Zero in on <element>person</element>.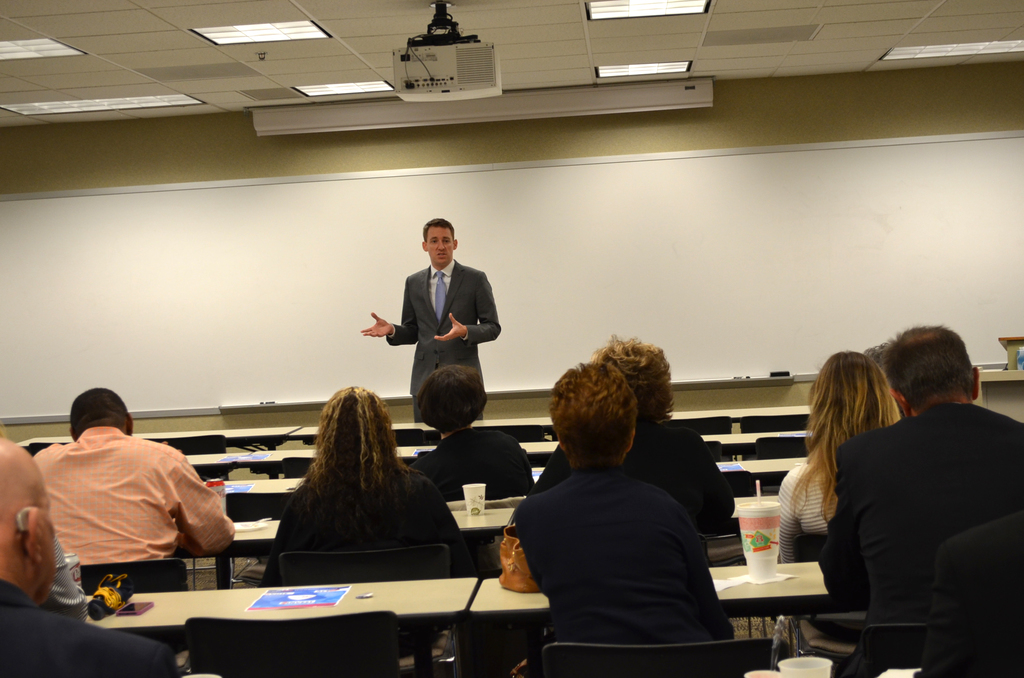
Zeroed in: (264, 377, 465, 581).
